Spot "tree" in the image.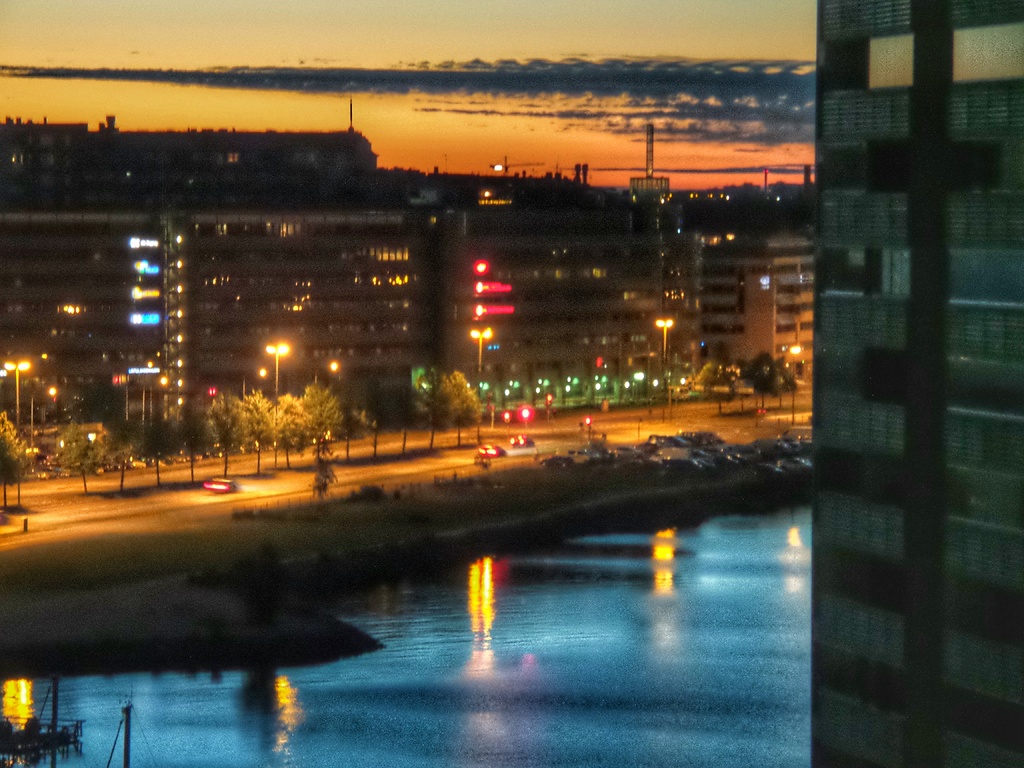
"tree" found at BBox(240, 390, 274, 473).
